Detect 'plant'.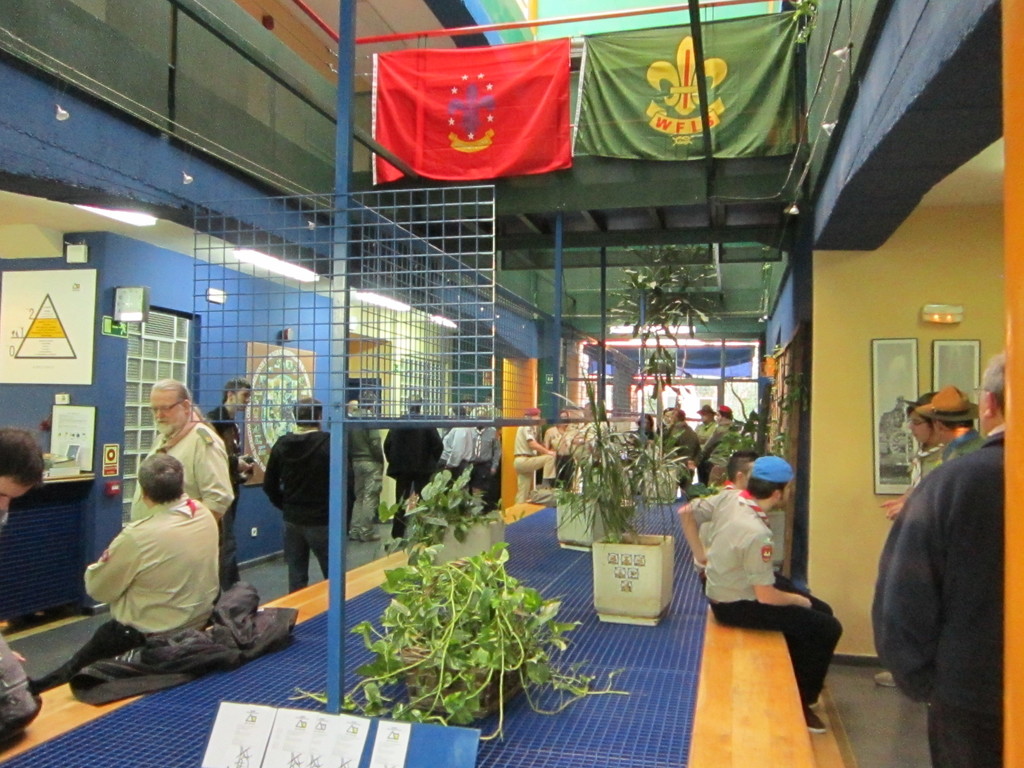
Detected at l=380, t=467, r=518, b=580.
